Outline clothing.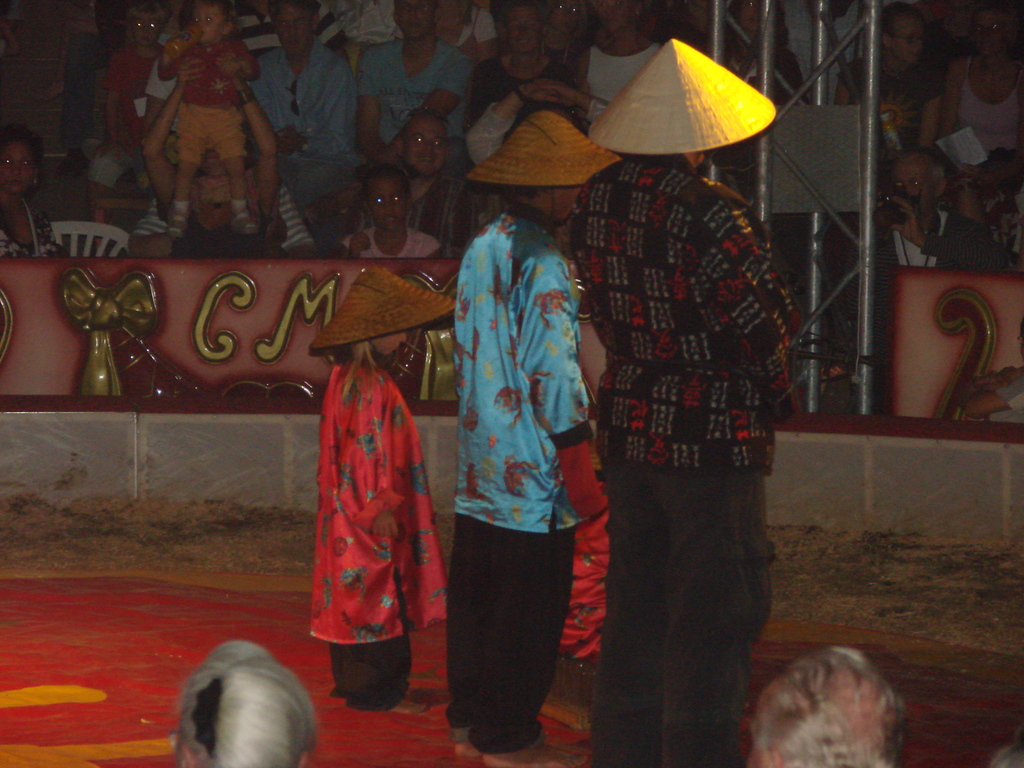
Outline: Rect(306, 332, 440, 689).
